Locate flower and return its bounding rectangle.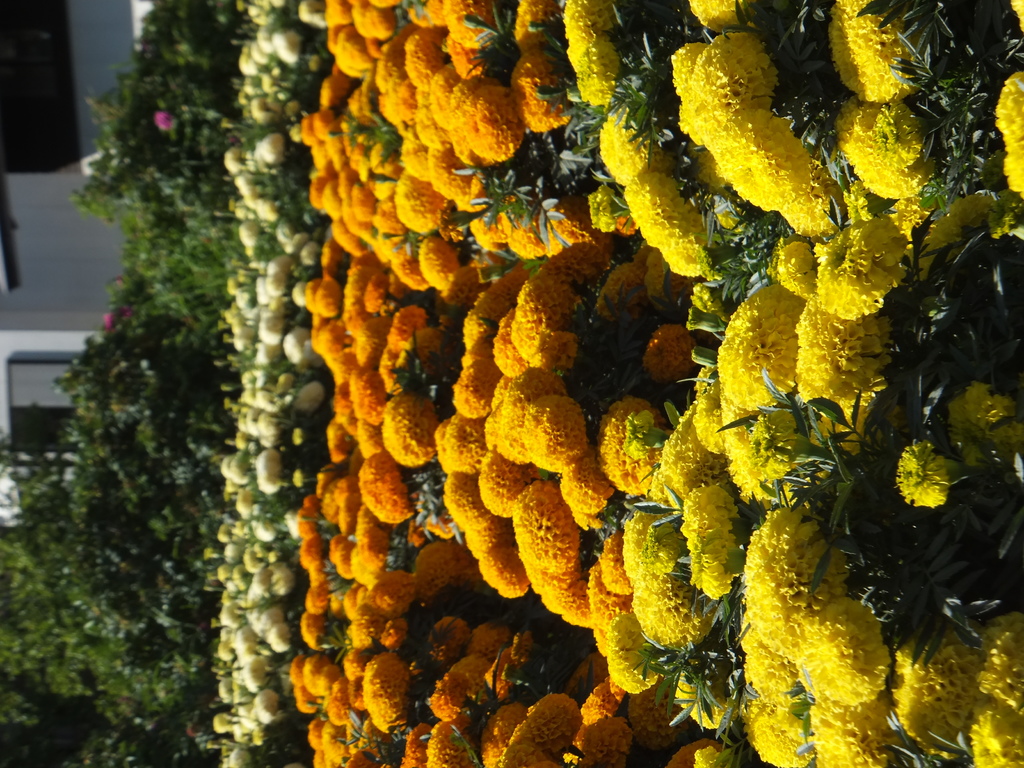
103:311:109:330.
